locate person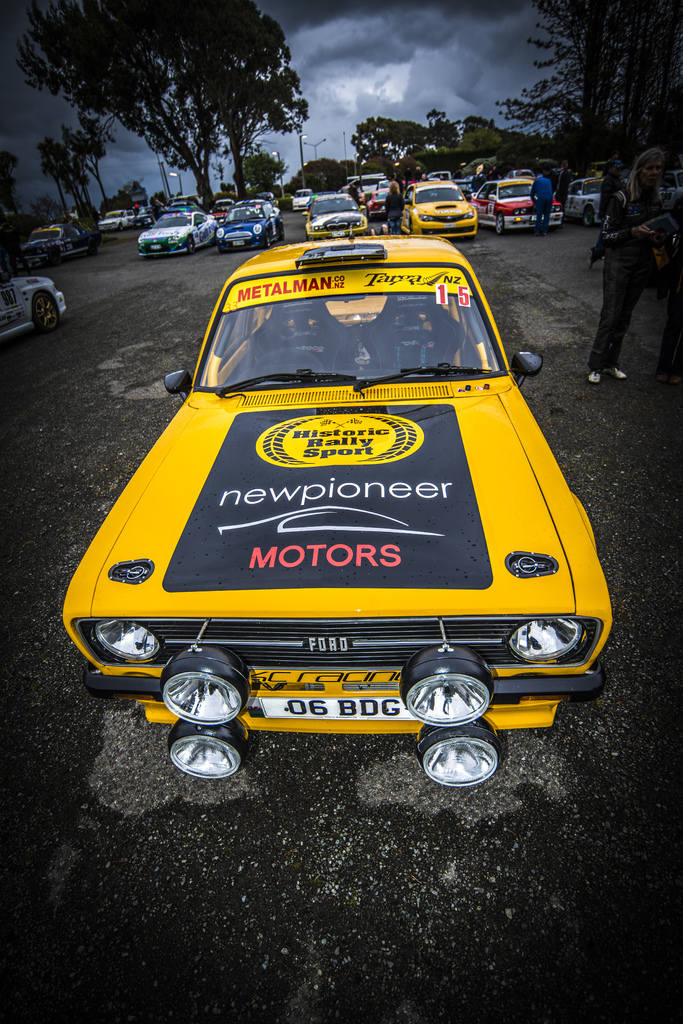
BBox(586, 152, 668, 390)
